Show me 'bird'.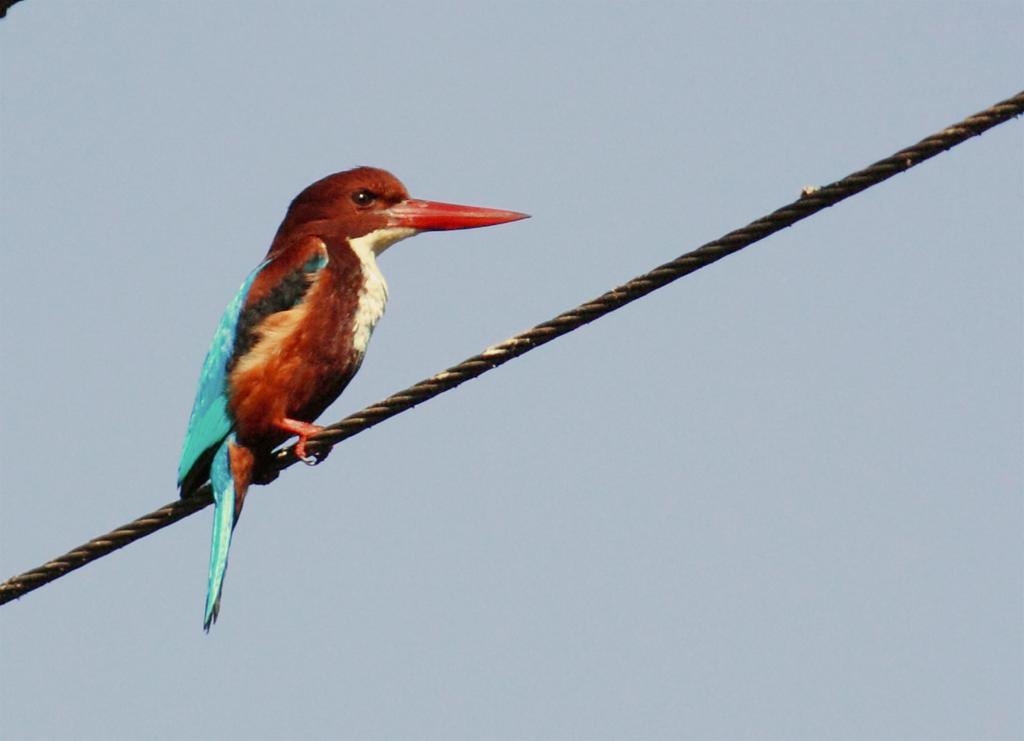
'bird' is here: Rect(175, 162, 534, 636).
